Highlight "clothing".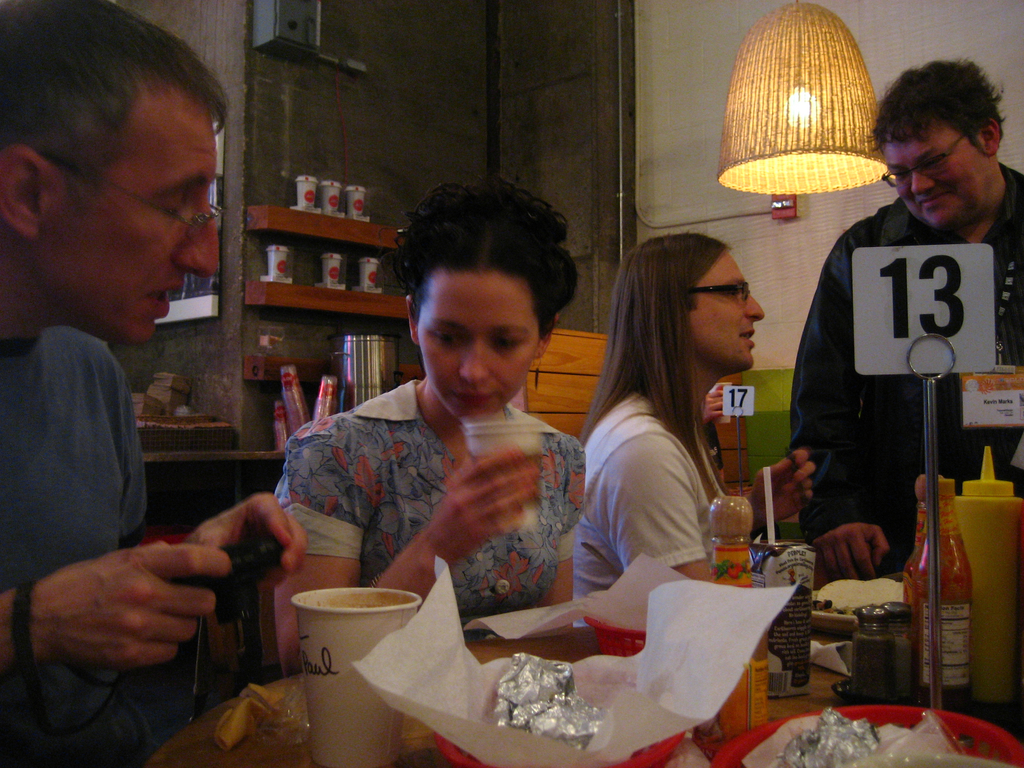
Highlighted region: detection(791, 158, 1023, 548).
